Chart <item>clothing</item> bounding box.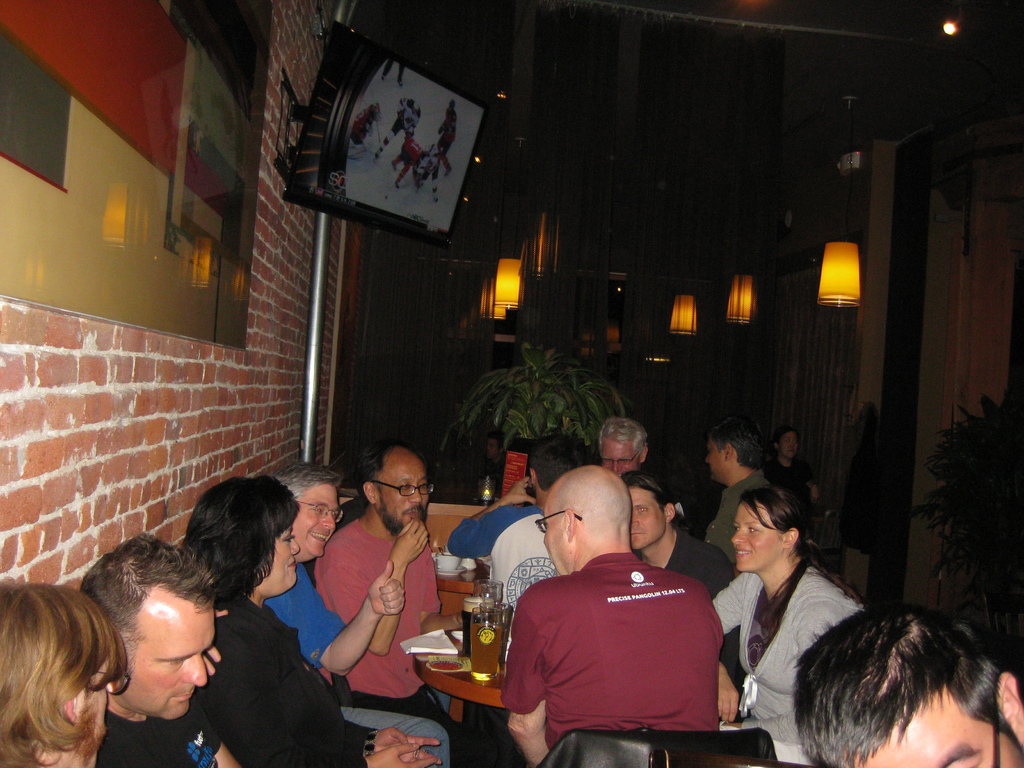
Charted: <bbox>262, 564, 451, 767</bbox>.
